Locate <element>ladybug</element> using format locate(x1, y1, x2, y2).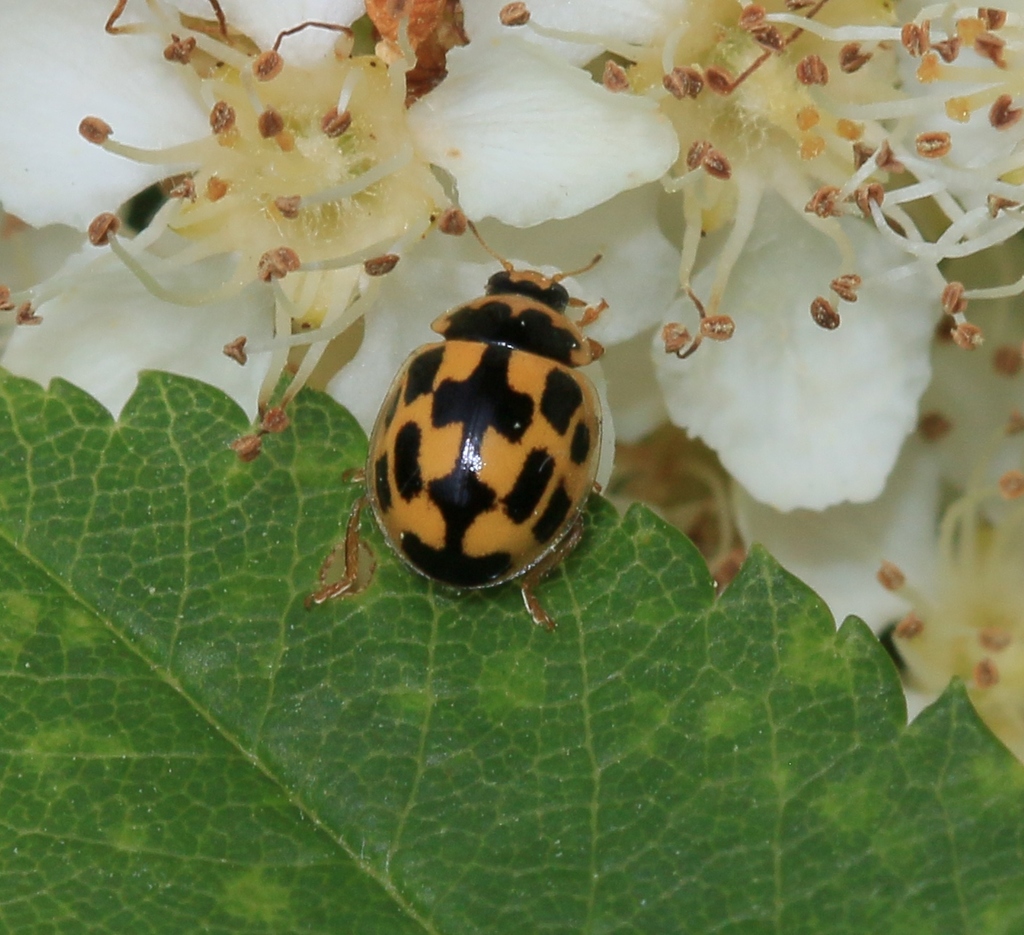
locate(297, 218, 611, 622).
